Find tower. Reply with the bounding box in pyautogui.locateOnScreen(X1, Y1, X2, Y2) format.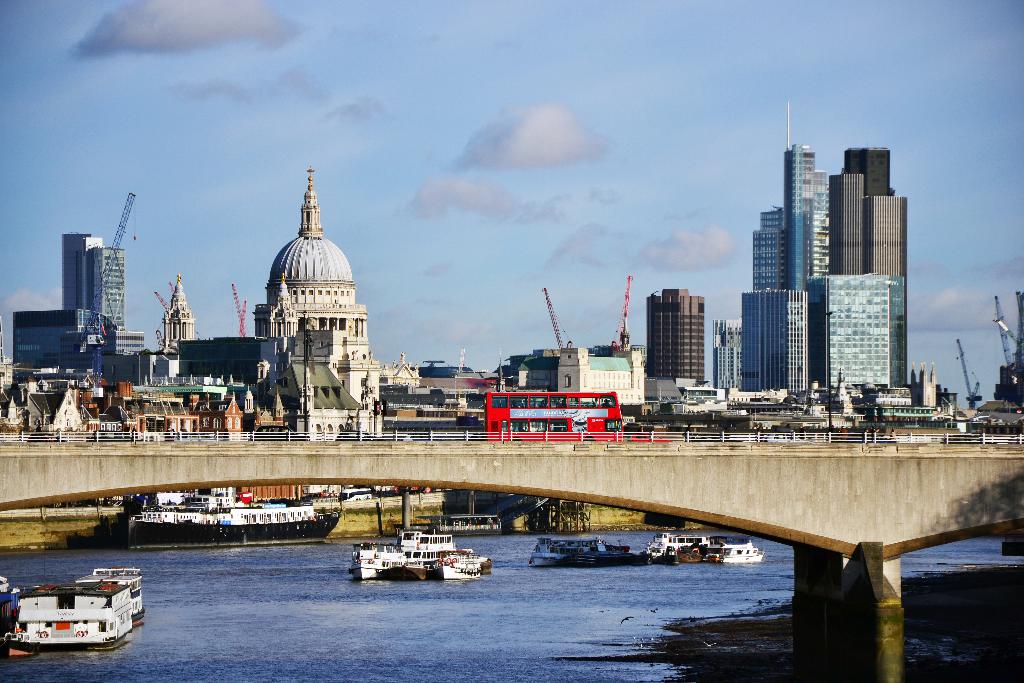
pyautogui.locateOnScreen(645, 286, 703, 384).
